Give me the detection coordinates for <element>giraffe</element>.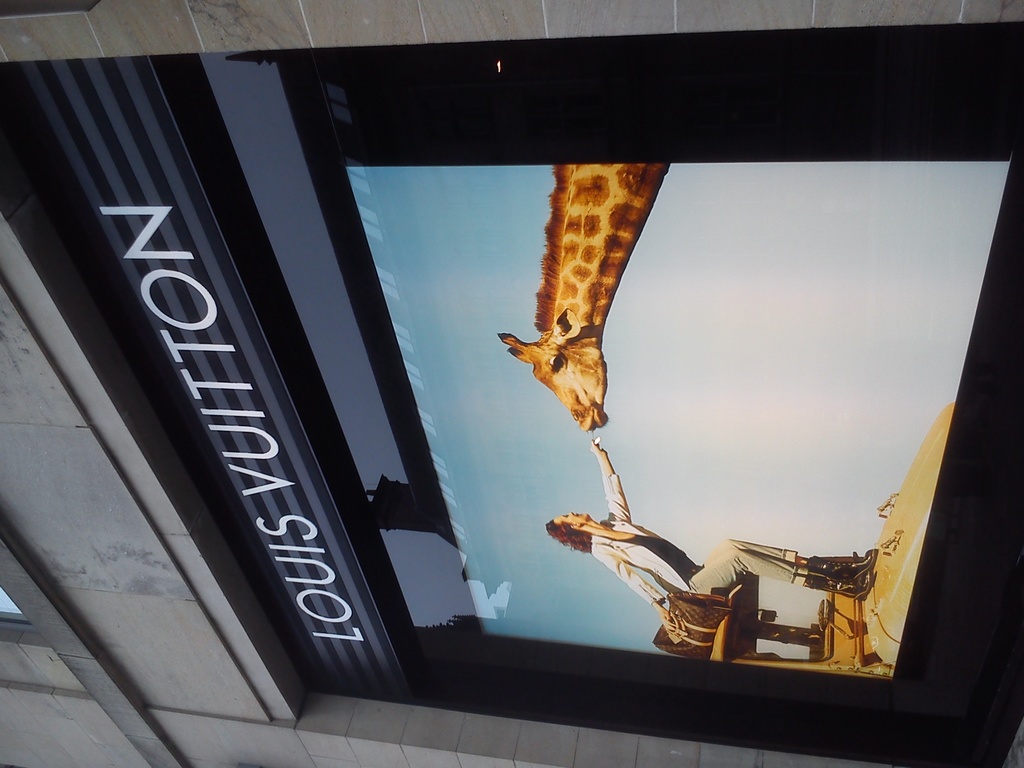
x1=497 y1=162 x2=666 y2=433.
